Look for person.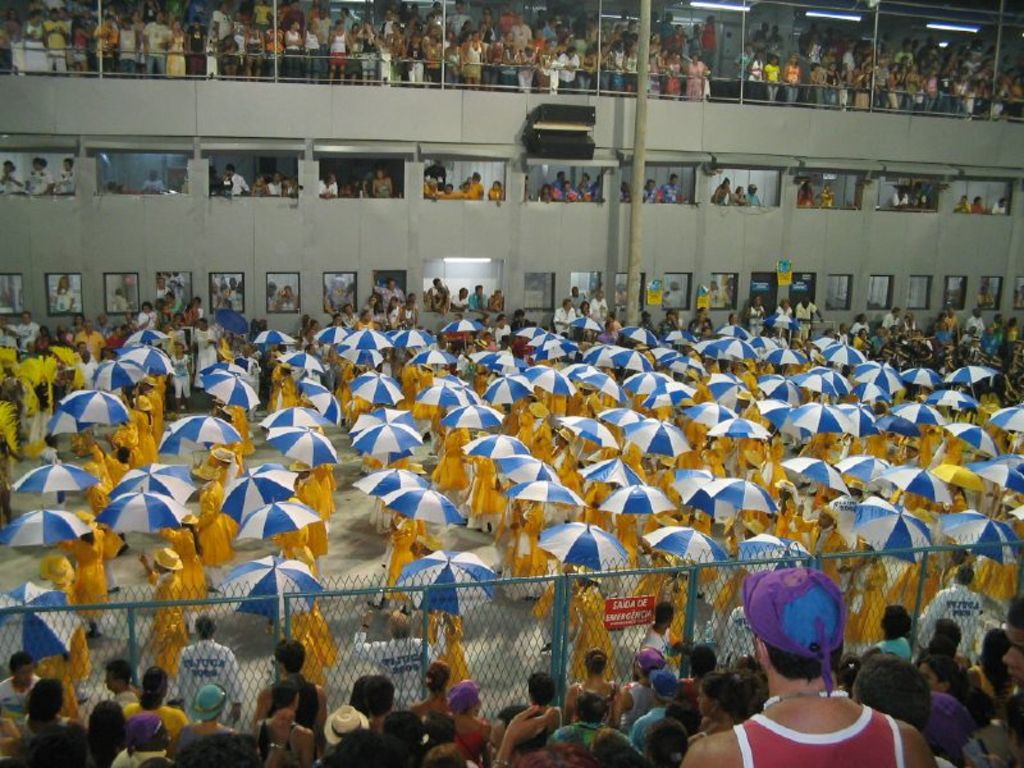
Found: <box>991,195,1009,214</box>.
